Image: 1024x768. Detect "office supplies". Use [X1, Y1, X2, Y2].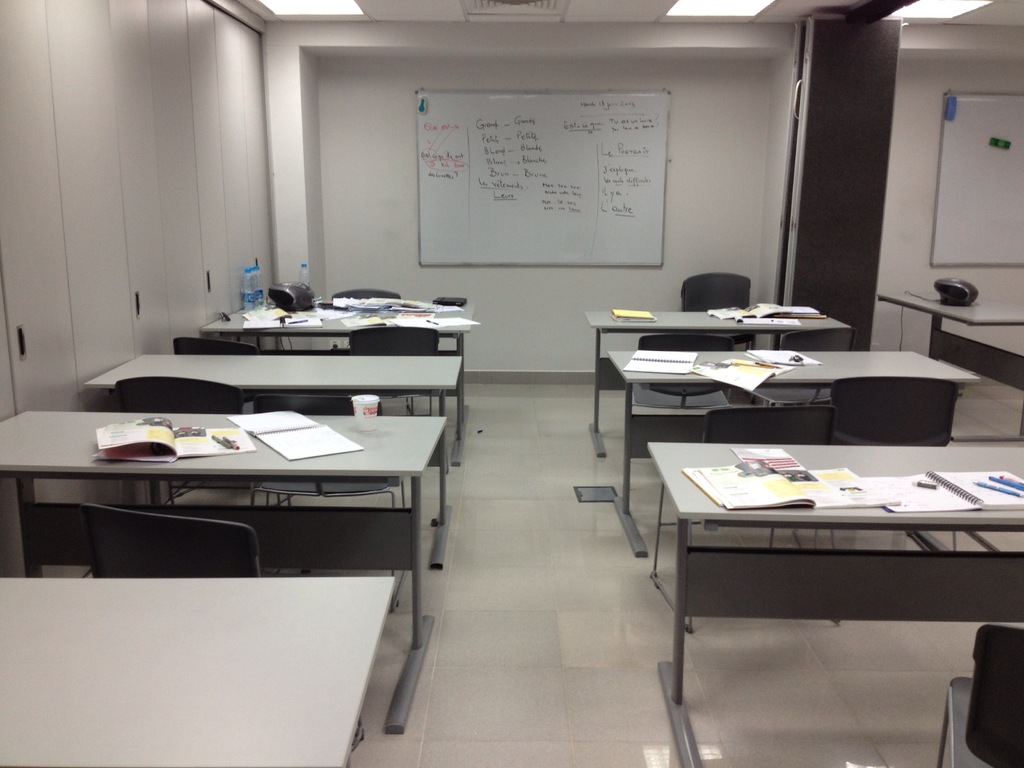
[604, 338, 995, 548].
